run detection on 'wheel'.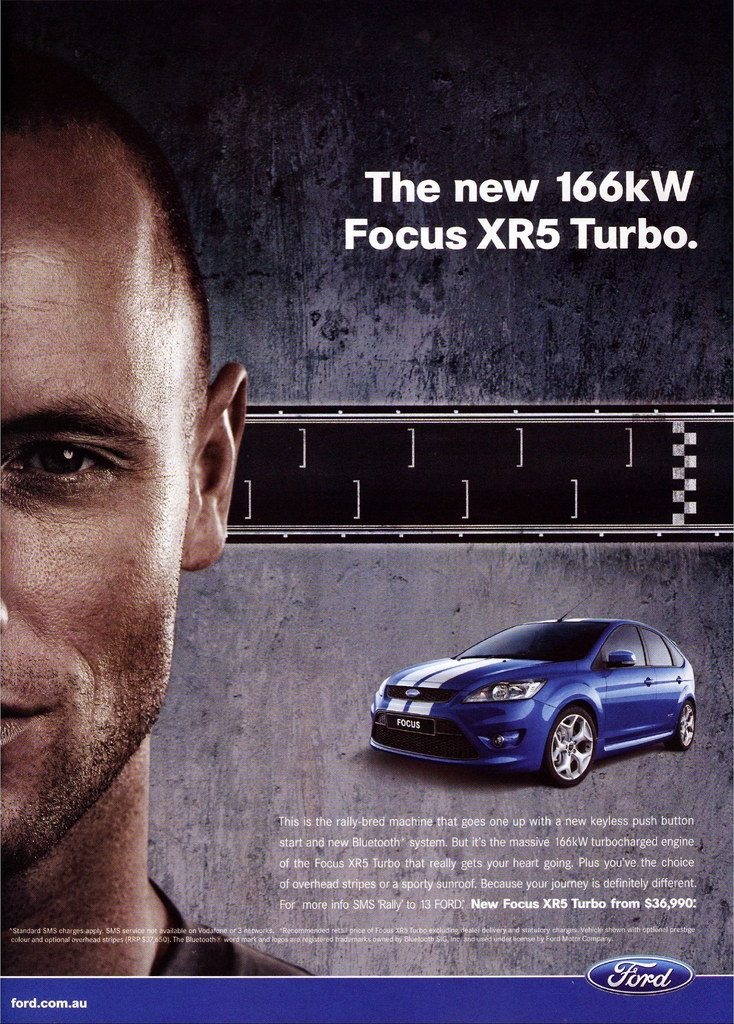
Result: 548:705:596:789.
